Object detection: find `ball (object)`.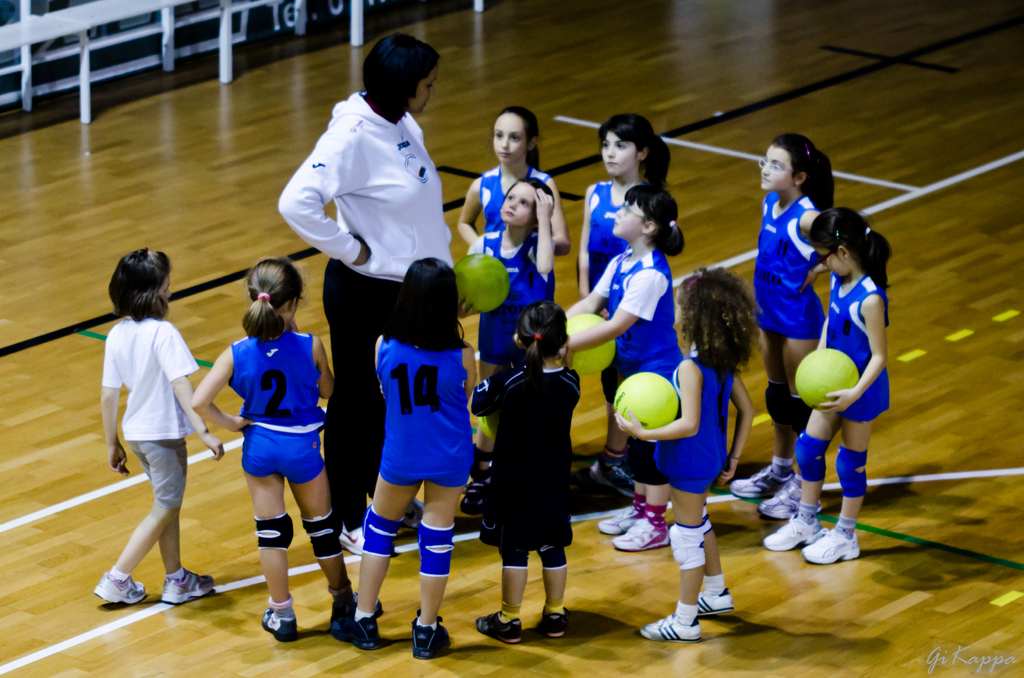
Rect(795, 351, 860, 409).
